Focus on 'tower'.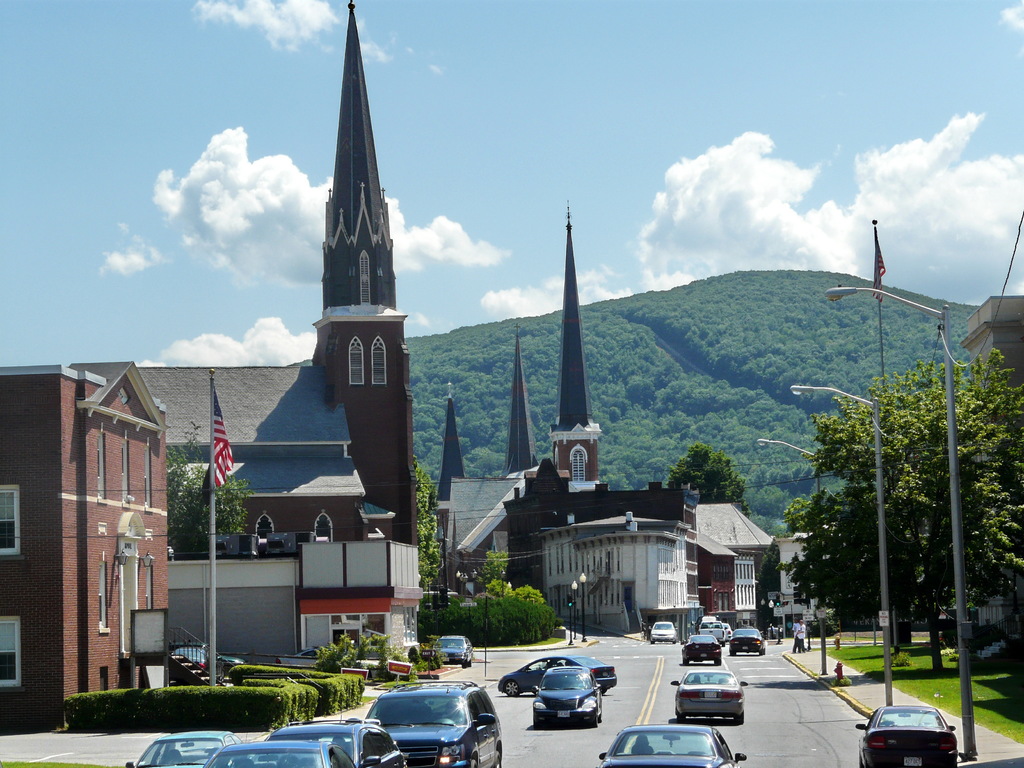
Focused at bbox(281, 10, 419, 468).
